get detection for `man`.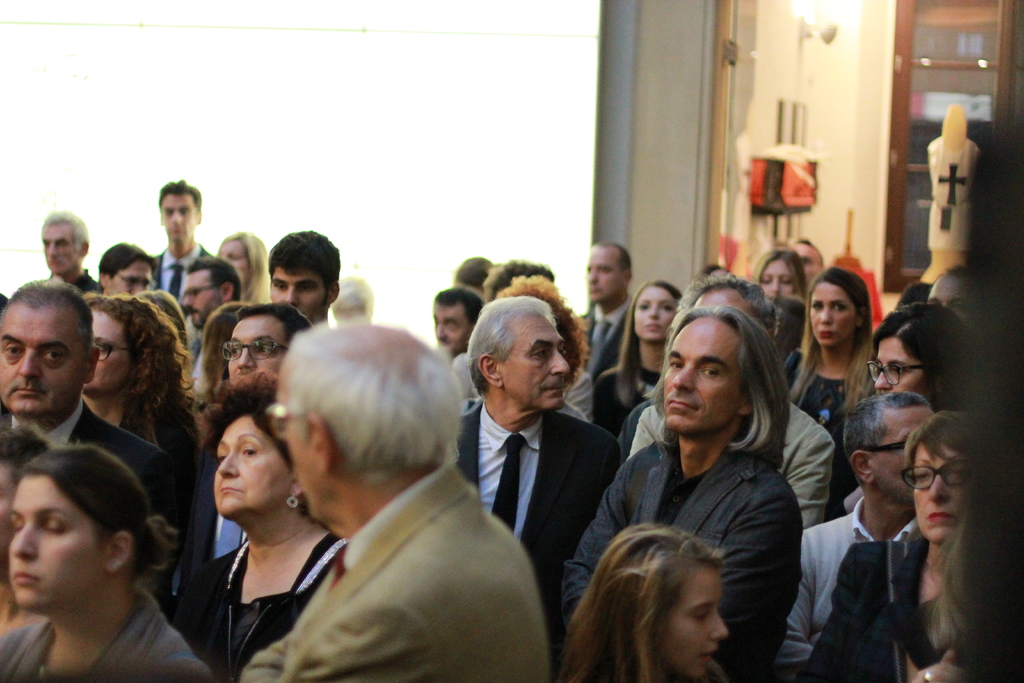
Detection: (x1=0, y1=270, x2=189, y2=625).
